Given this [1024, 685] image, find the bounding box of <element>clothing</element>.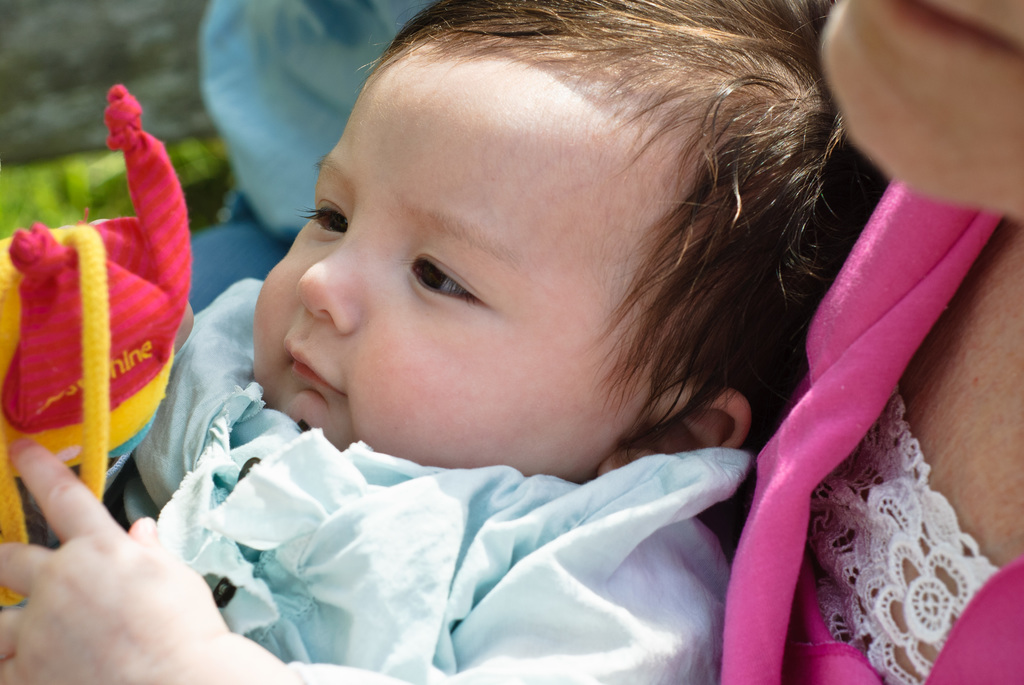
region(97, 0, 746, 684).
